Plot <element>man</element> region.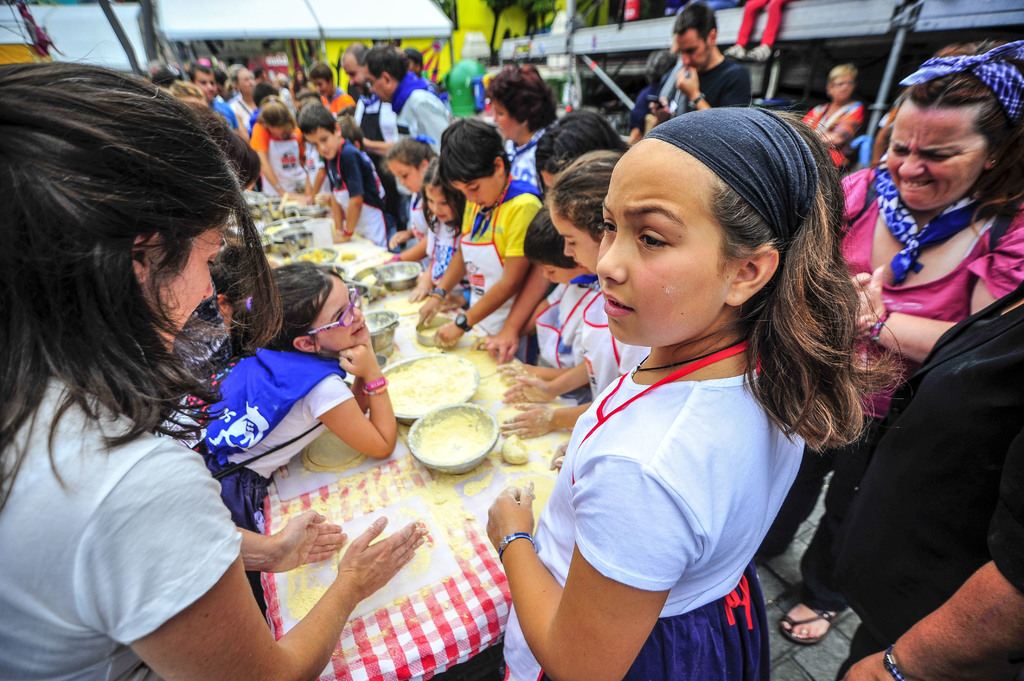
Plotted at BBox(646, 0, 753, 127).
